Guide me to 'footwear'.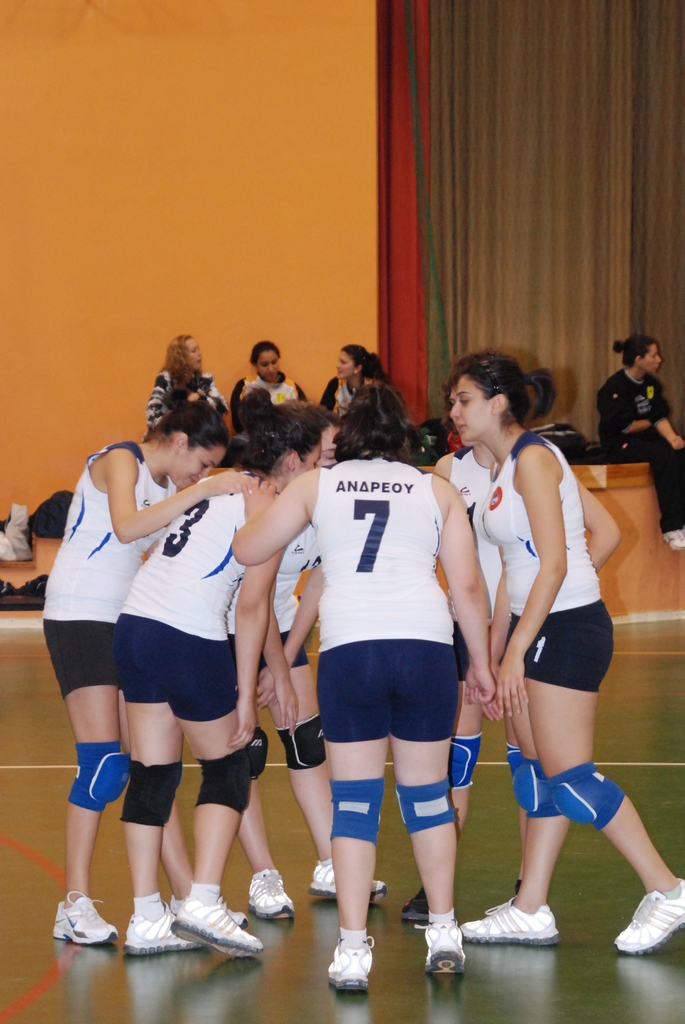
Guidance: x1=173, y1=895, x2=262, y2=953.
